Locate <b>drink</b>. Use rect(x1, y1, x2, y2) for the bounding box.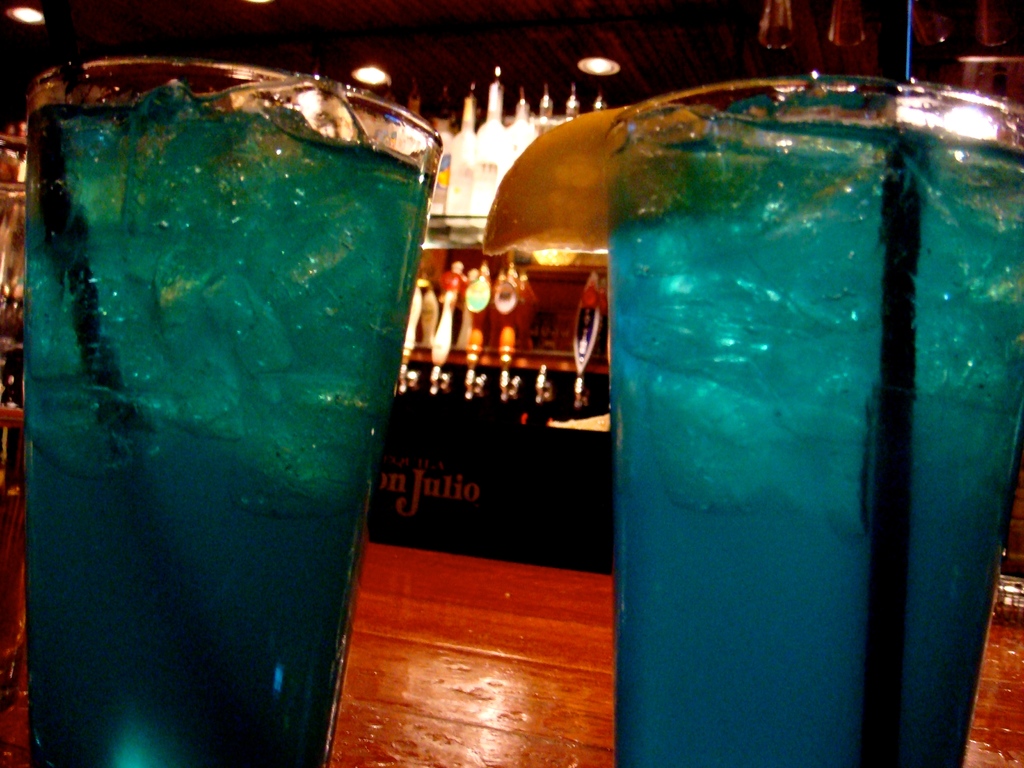
rect(470, 268, 490, 353).
